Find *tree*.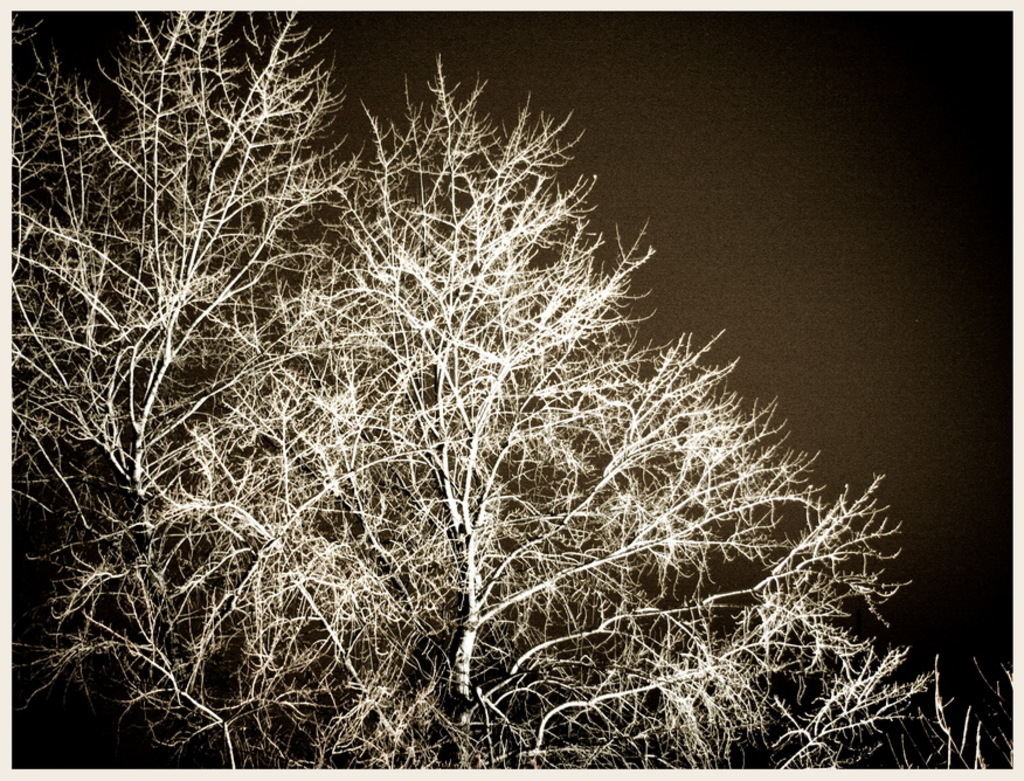
pyautogui.locateOnScreen(19, 11, 927, 776).
